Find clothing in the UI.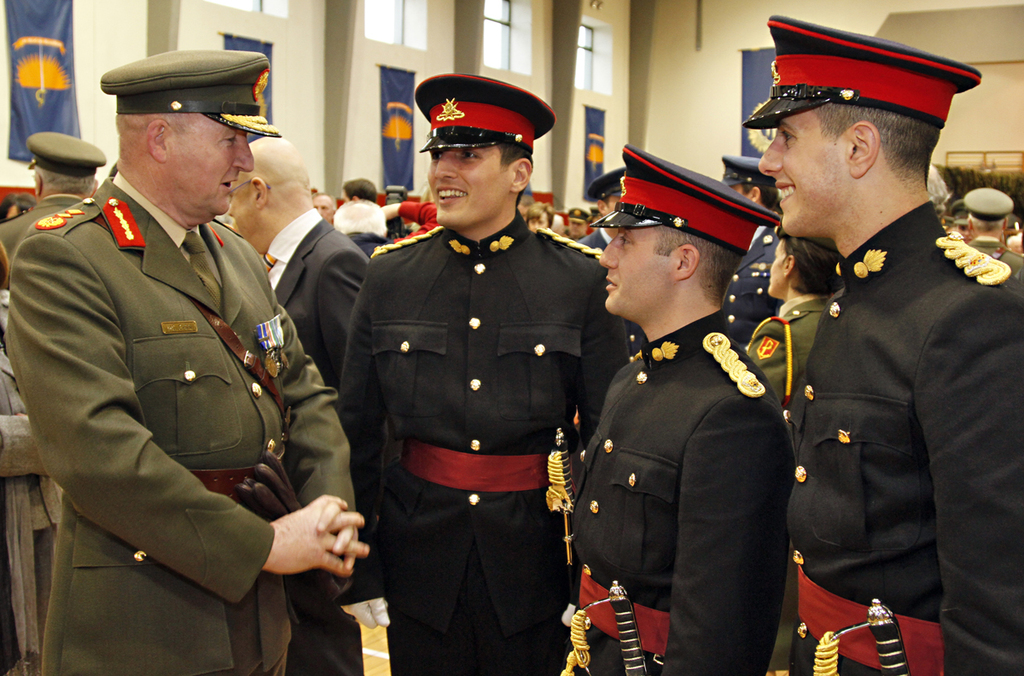
UI element at BBox(576, 224, 614, 253).
